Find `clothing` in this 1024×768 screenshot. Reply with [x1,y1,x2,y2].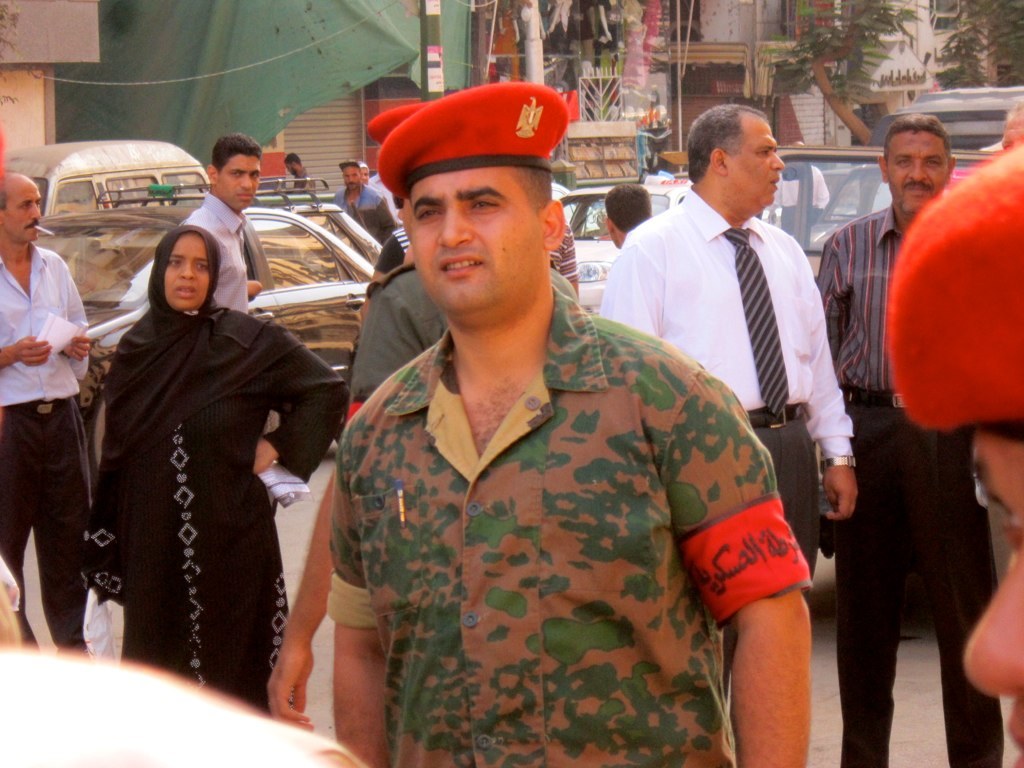
[0,251,96,647].
